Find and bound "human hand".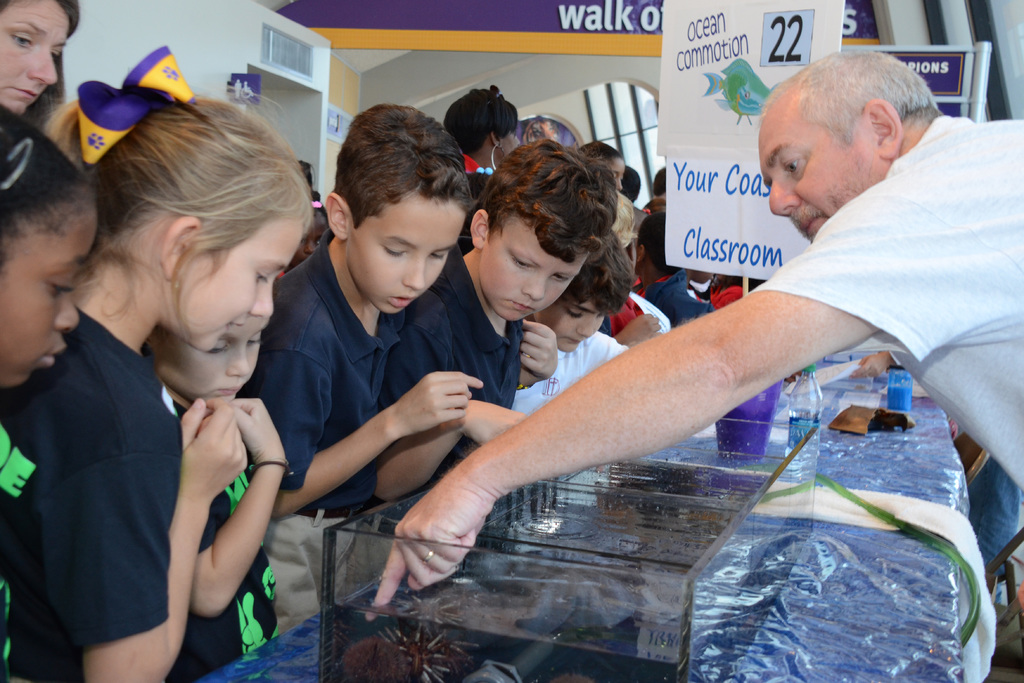
Bound: [209, 394, 287, 463].
